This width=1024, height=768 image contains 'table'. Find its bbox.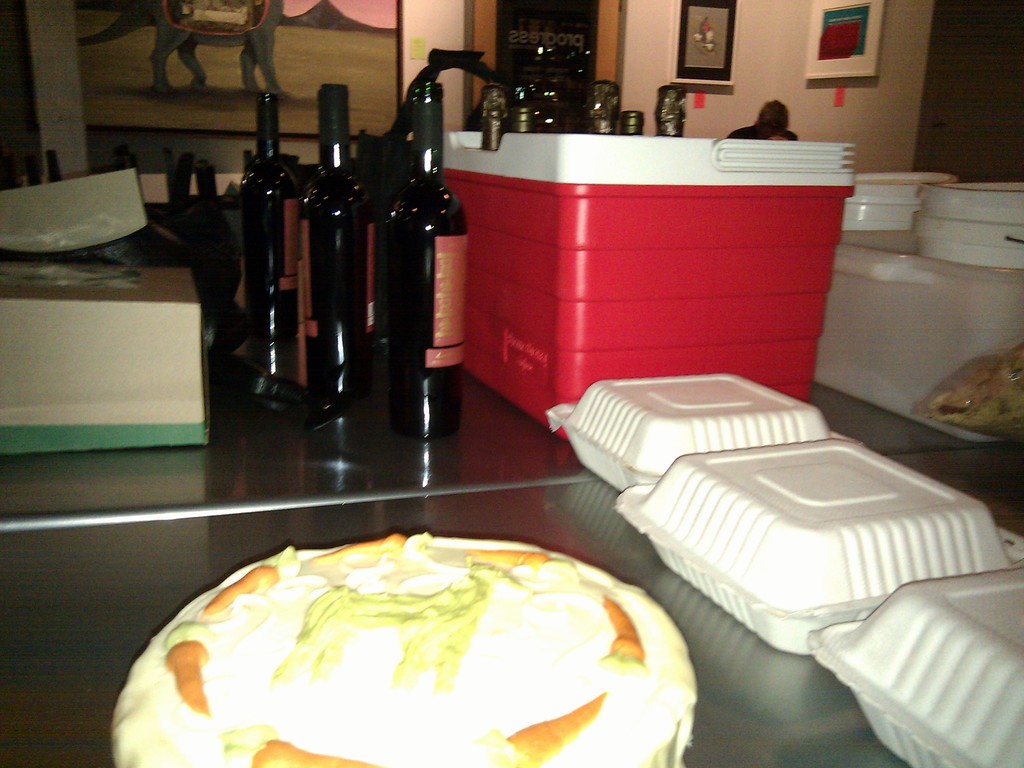
Rect(0, 310, 975, 531).
